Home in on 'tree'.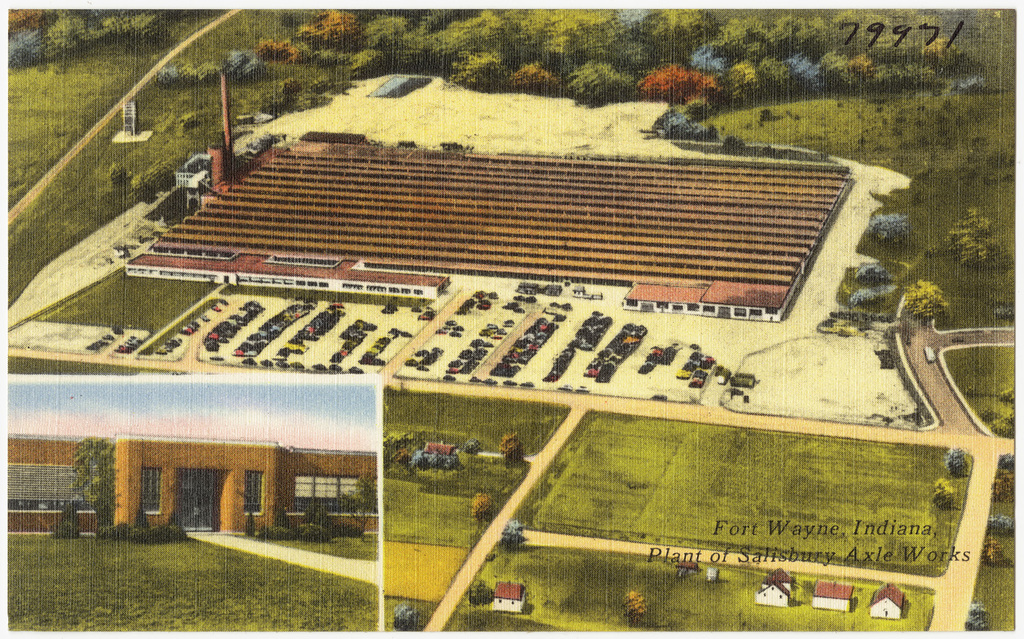
Homed in at detection(997, 298, 1017, 320).
